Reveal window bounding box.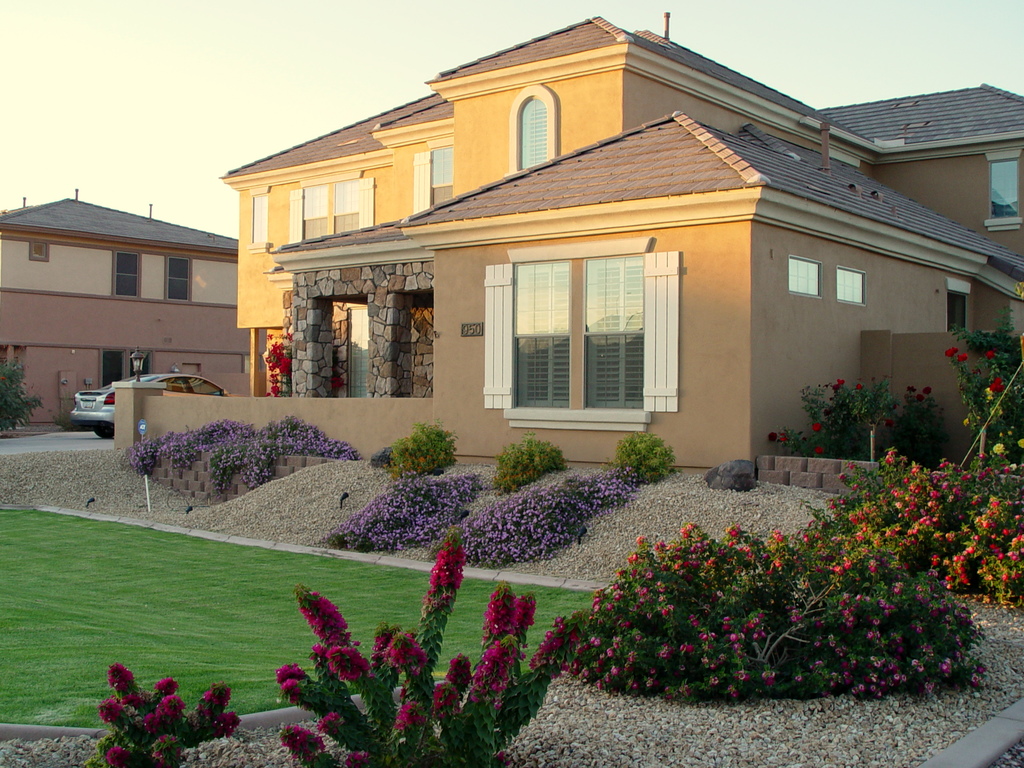
Revealed: [837, 266, 869, 310].
